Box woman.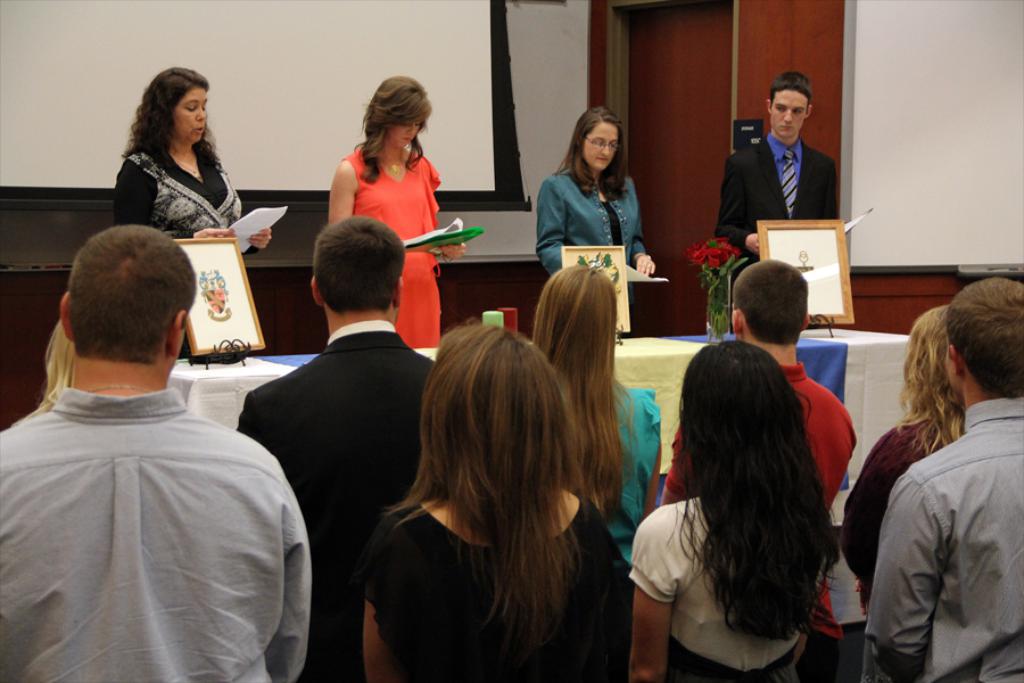
(left=117, top=63, right=292, bottom=364).
